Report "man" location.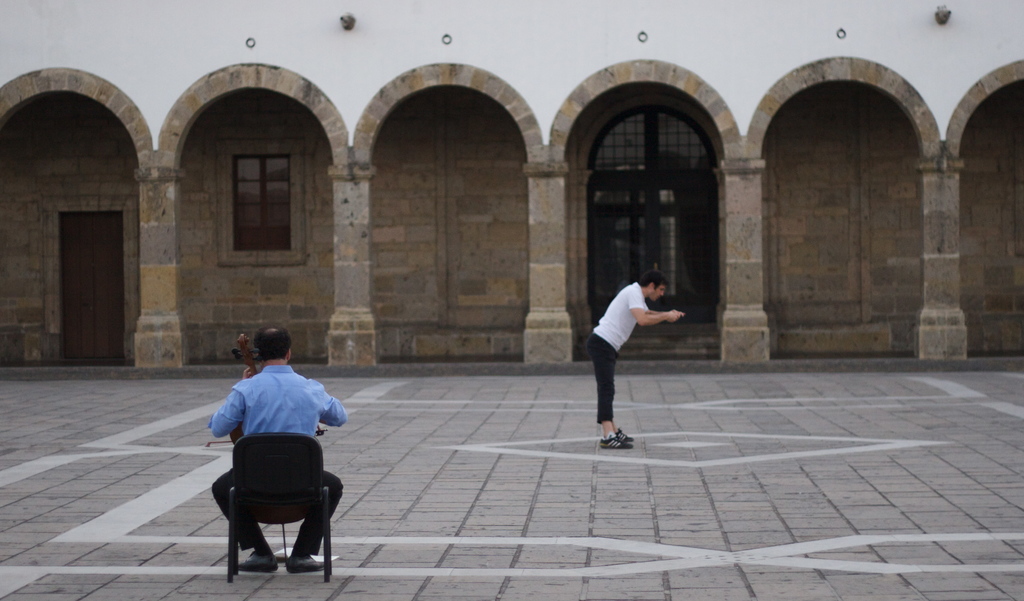
Report: 207 328 347 571.
